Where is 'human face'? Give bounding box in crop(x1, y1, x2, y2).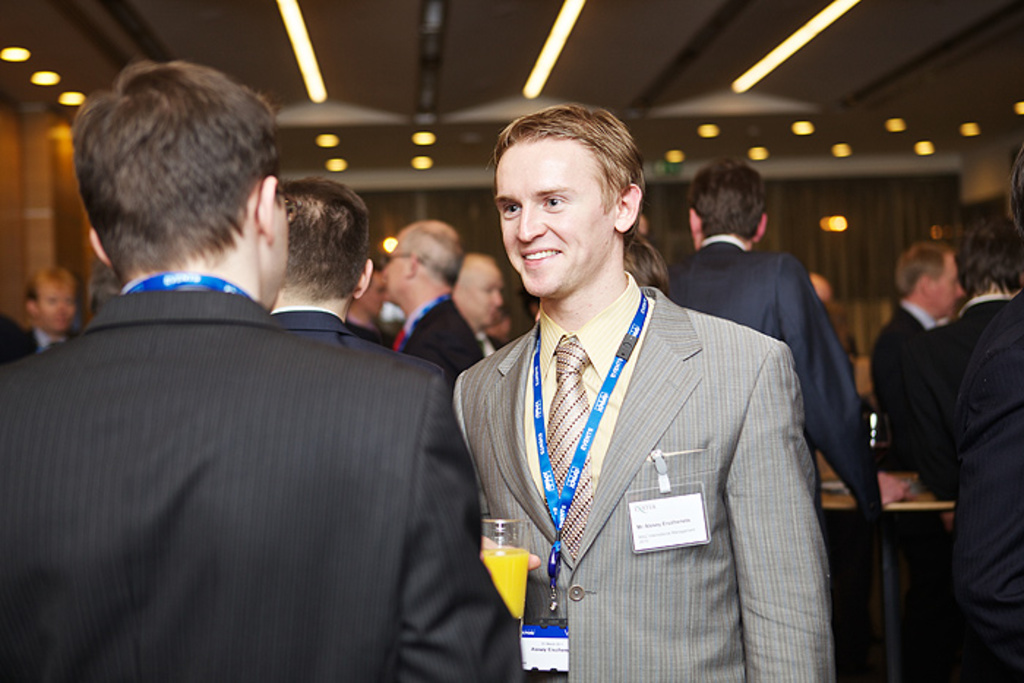
crop(503, 142, 619, 300).
